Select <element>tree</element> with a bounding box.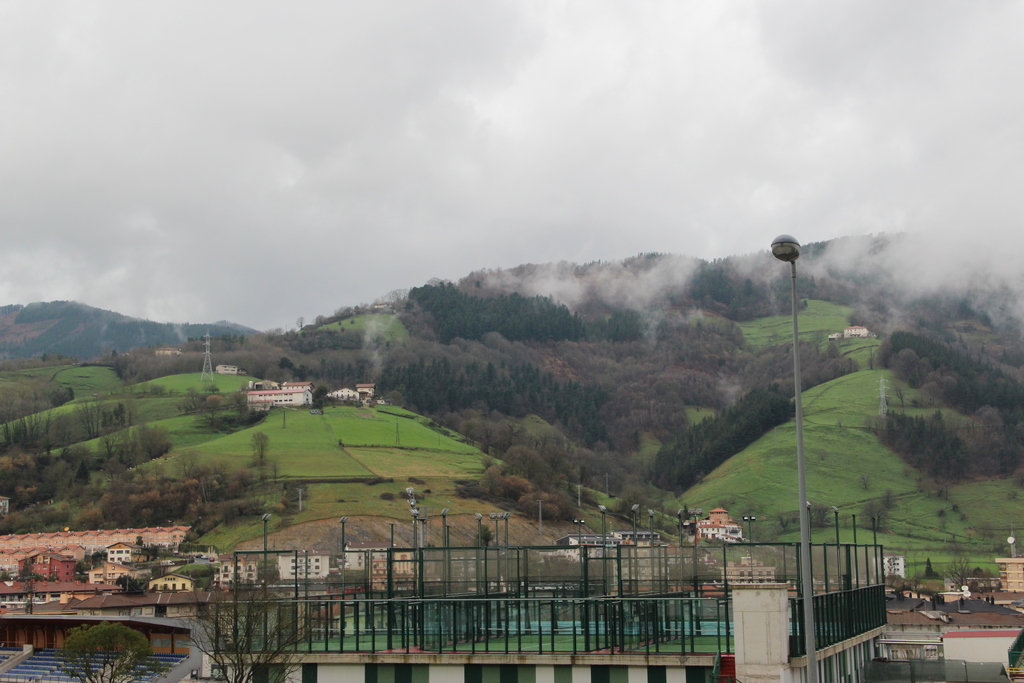
x1=60 y1=623 x2=179 y2=682.
